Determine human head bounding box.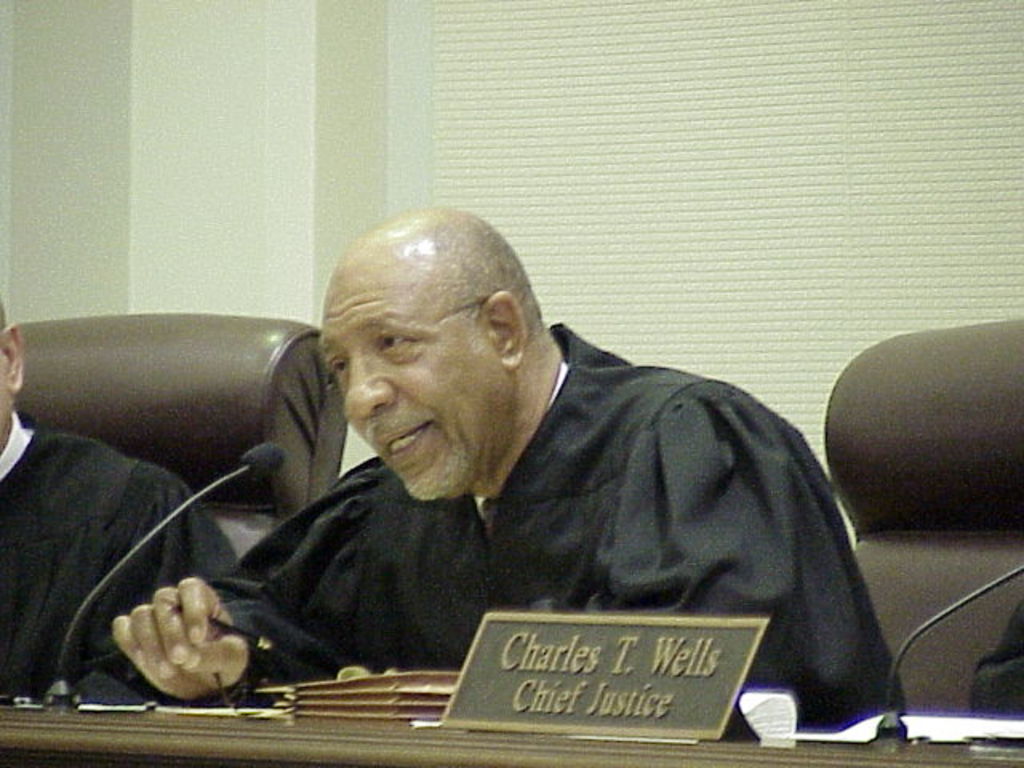
Determined: (x1=0, y1=296, x2=24, y2=446).
